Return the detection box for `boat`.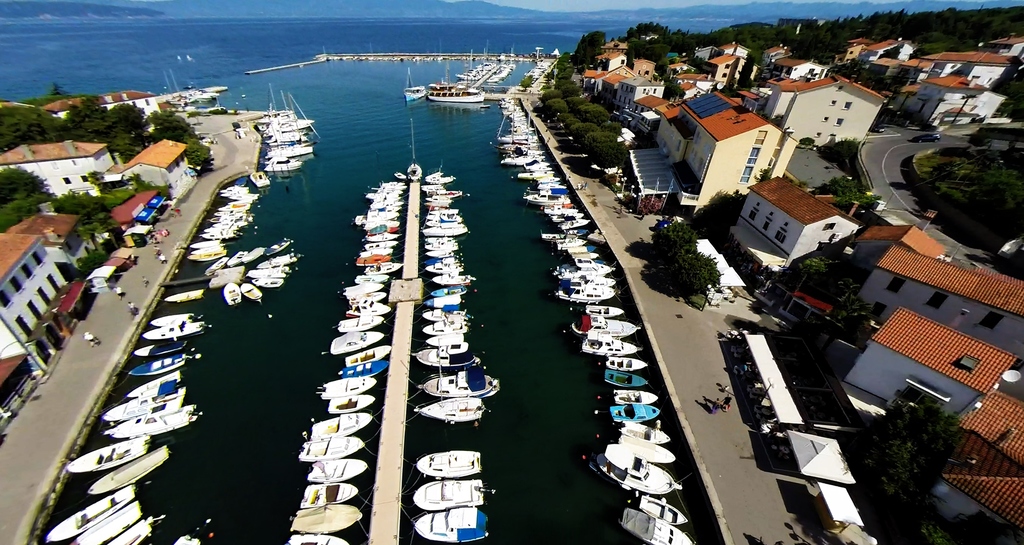
[left=619, top=509, right=692, bottom=544].
